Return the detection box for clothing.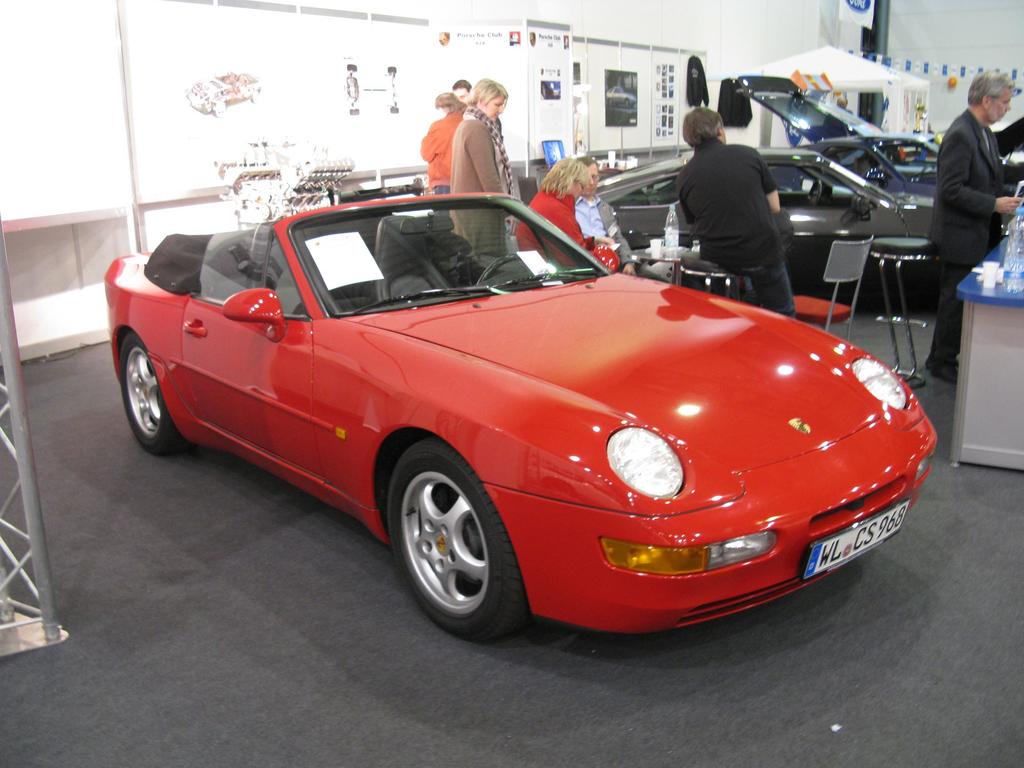
[535, 196, 623, 268].
